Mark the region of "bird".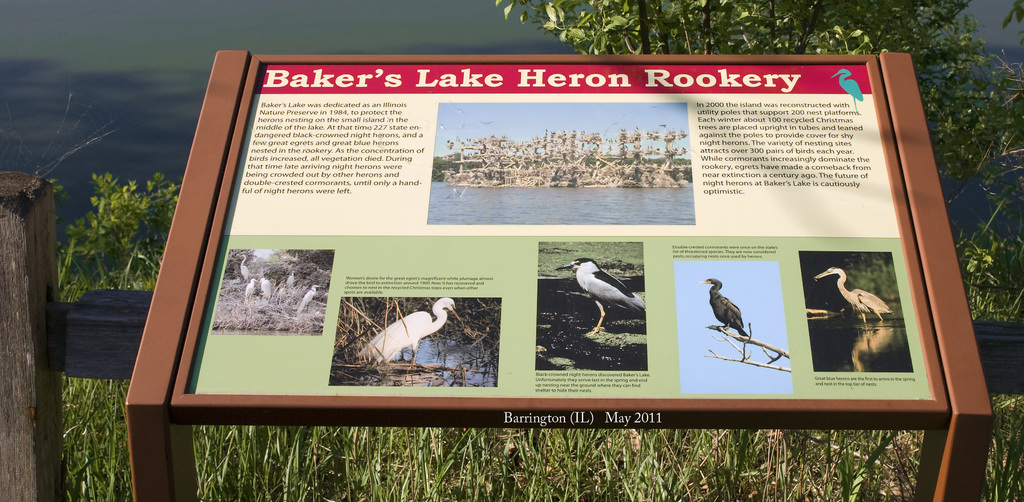
Region: {"x1": 355, "y1": 297, "x2": 458, "y2": 366}.
